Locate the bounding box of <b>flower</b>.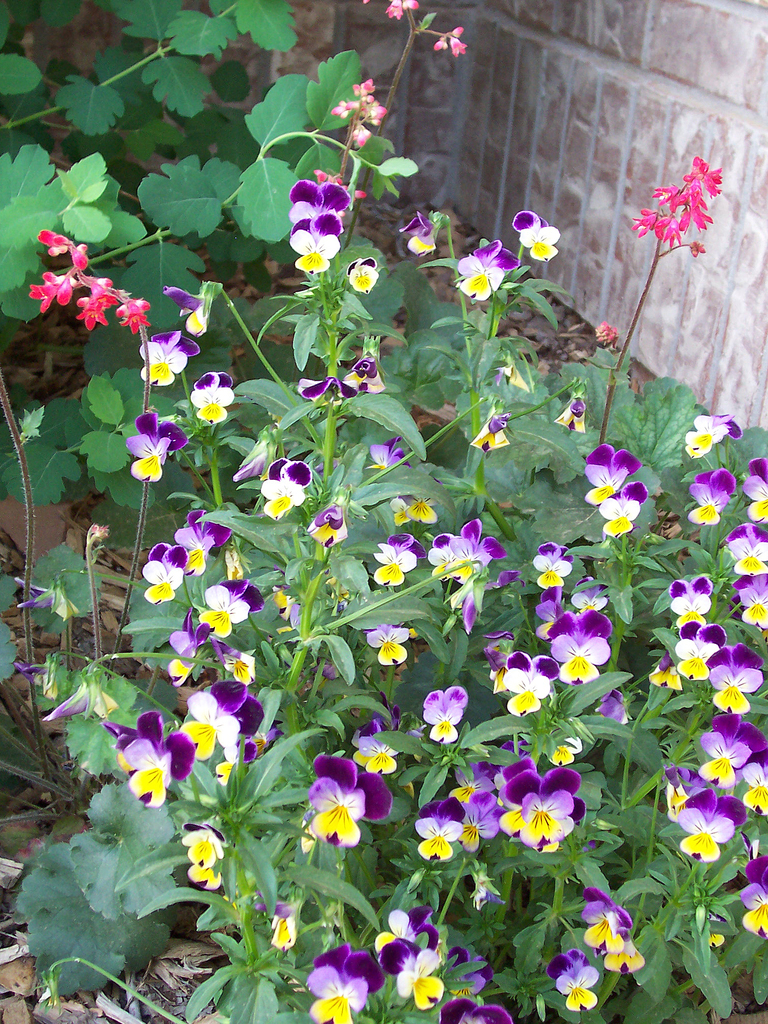
Bounding box: 42:677:118:721.
